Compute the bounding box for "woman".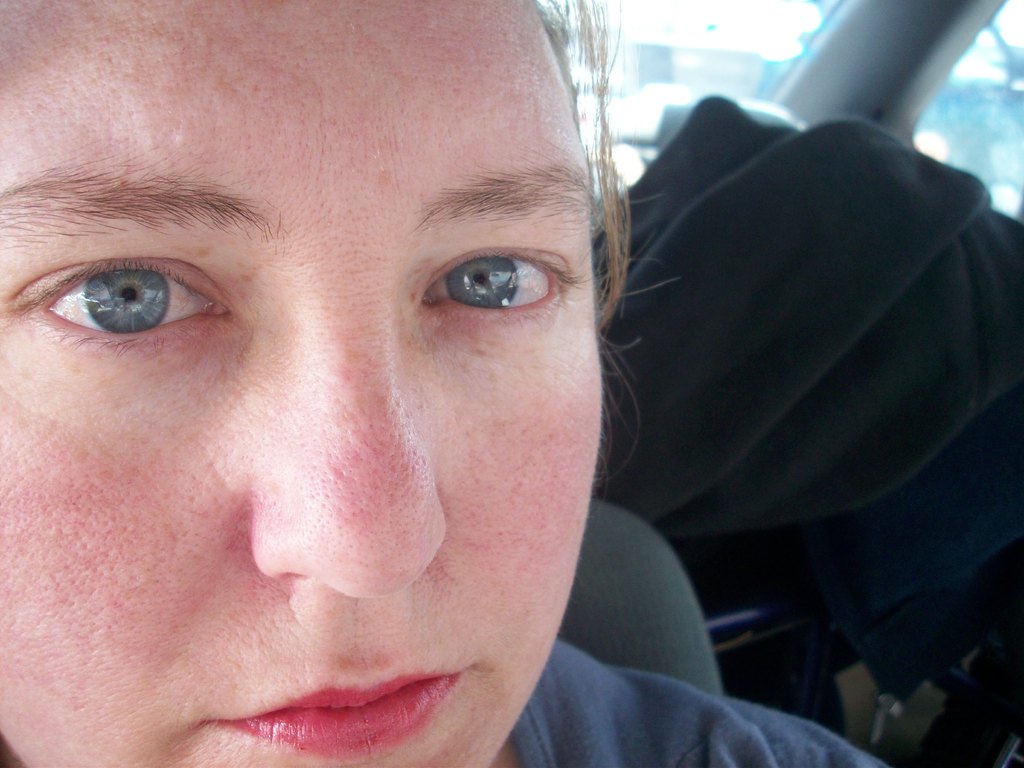
(0,0,888,767).
